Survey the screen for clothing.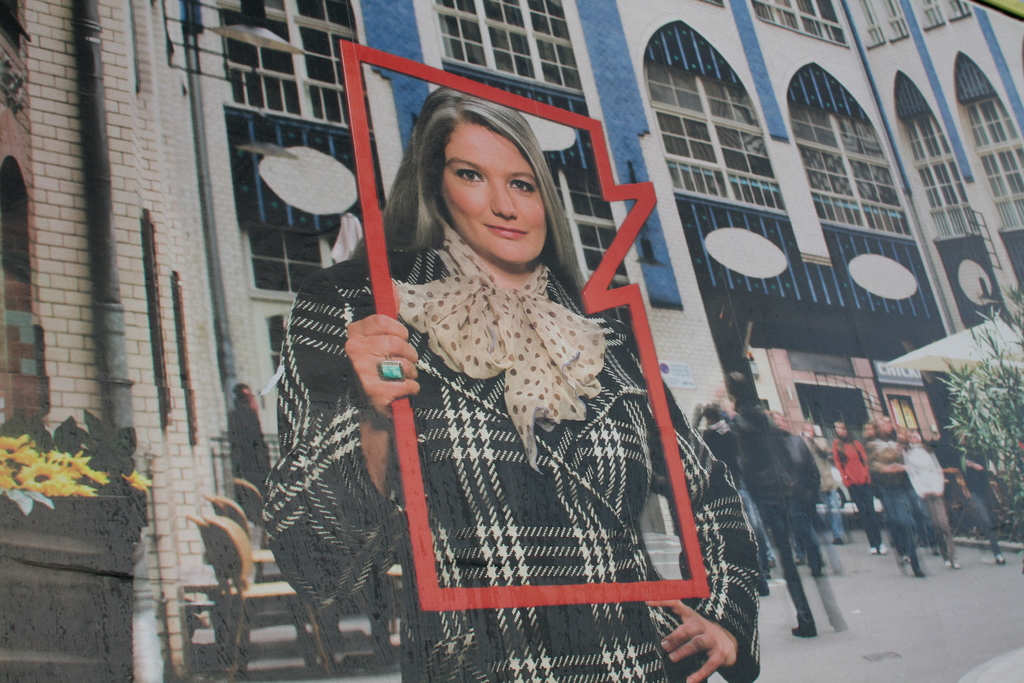
Survey found: (left=737, top=407, right=820, bottom=620).
